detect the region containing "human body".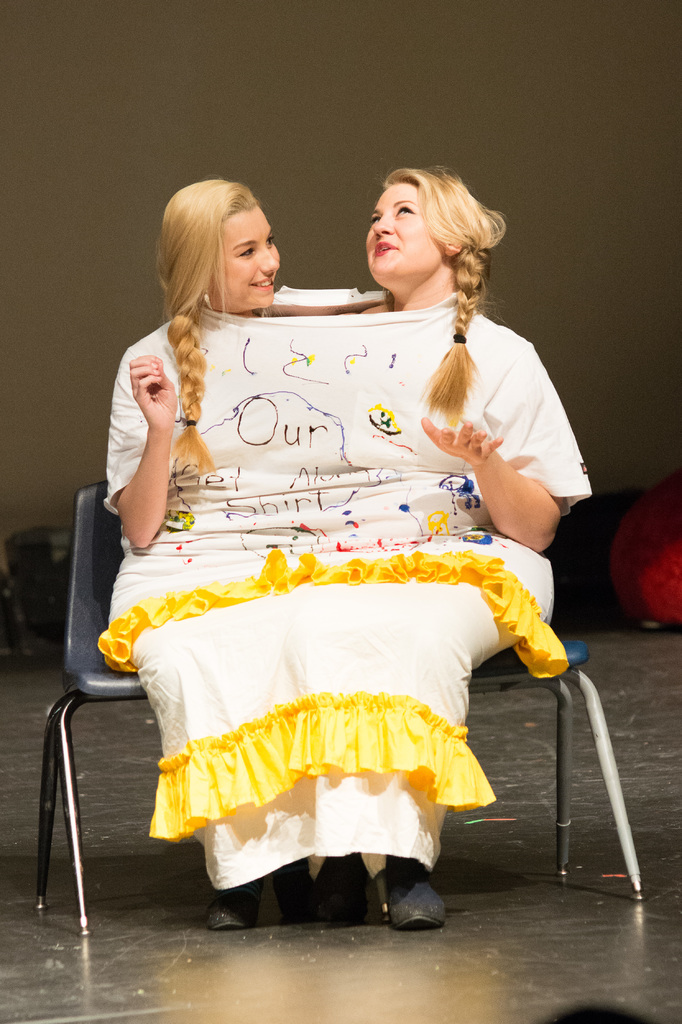
[x1=108, y1=316, x2=354, y2=934].
